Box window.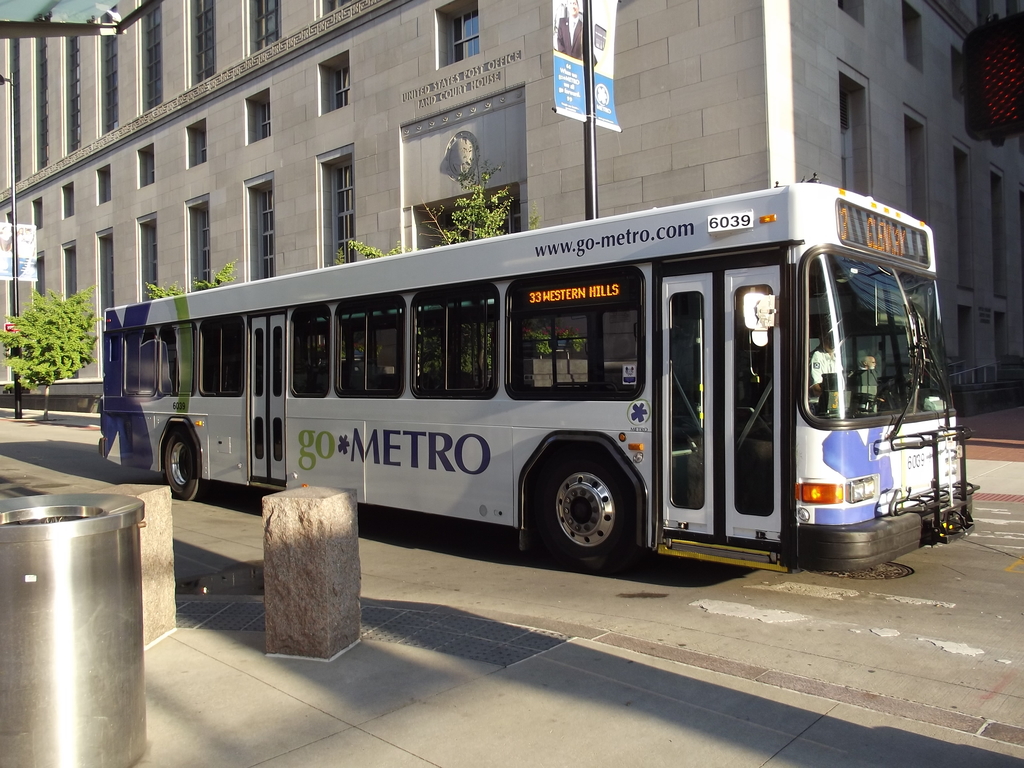
BBox(990, 176, 1012, 289).
